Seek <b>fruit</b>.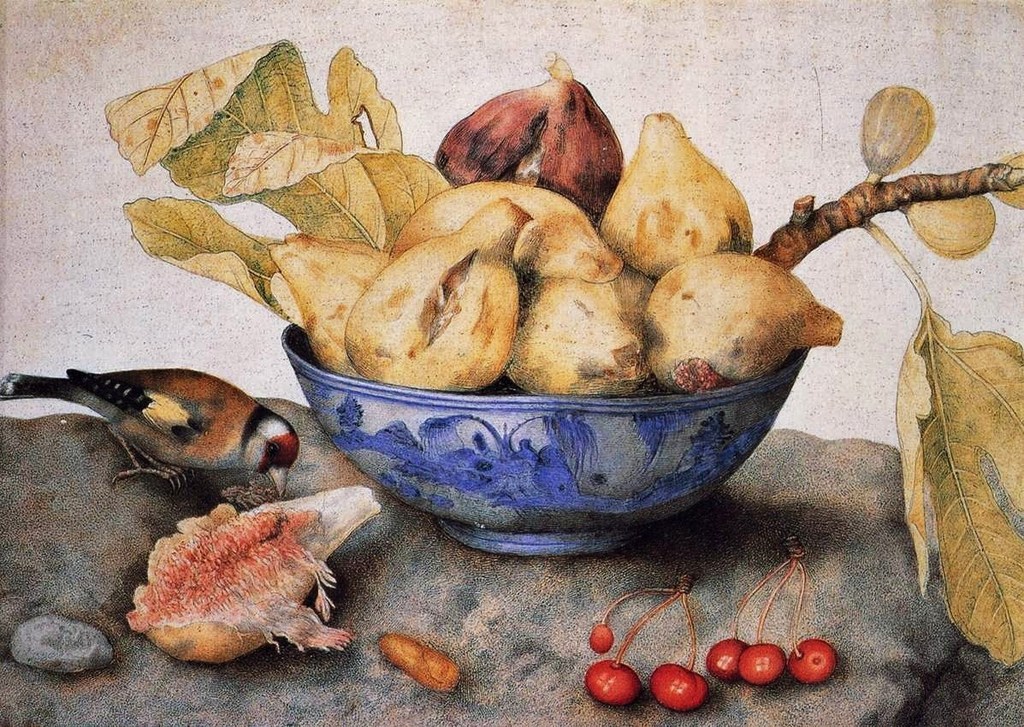
l=858, t=77, r=928, b=175.
